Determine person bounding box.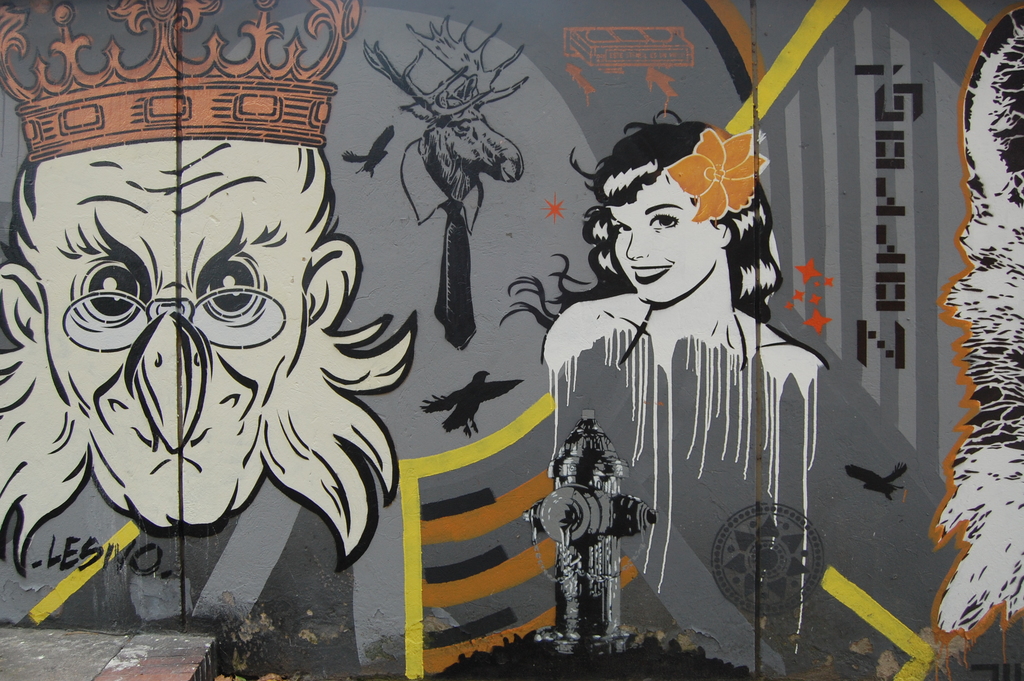
Determined: [0,0,419,577].
